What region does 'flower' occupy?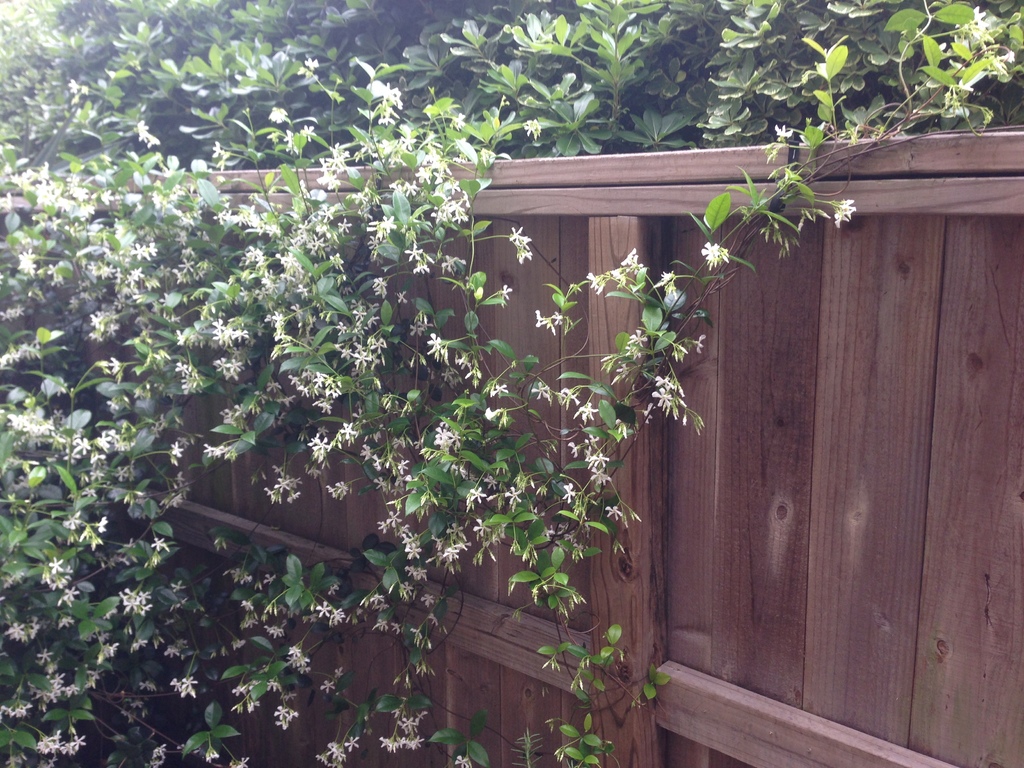
[560,482,577,506].
